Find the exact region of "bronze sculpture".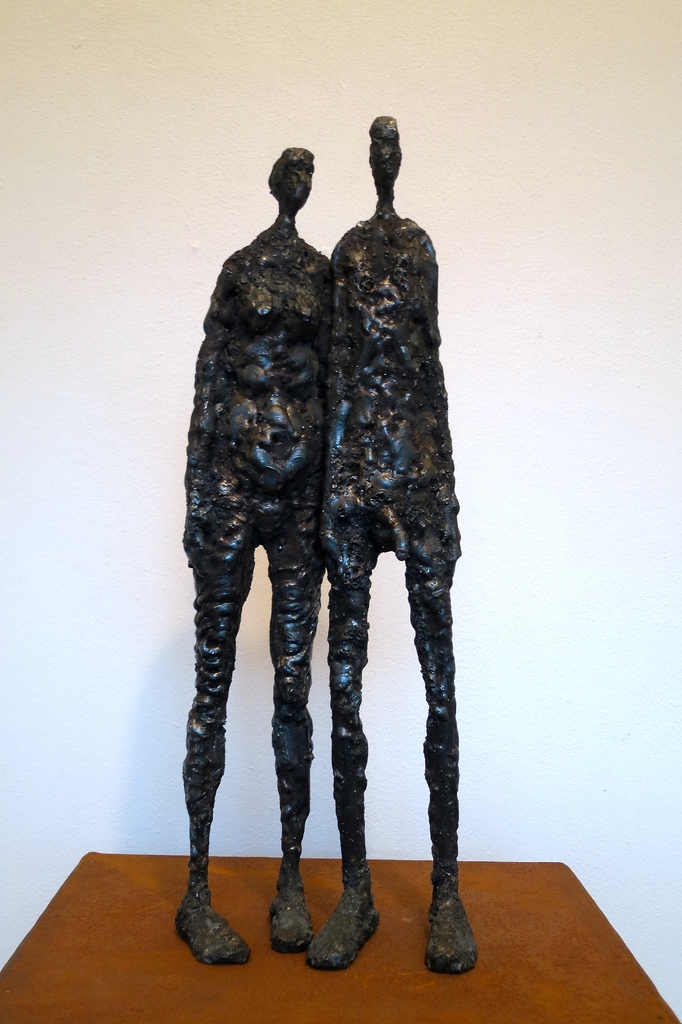
Exact region: Rect(156, 100, 474, 903).
